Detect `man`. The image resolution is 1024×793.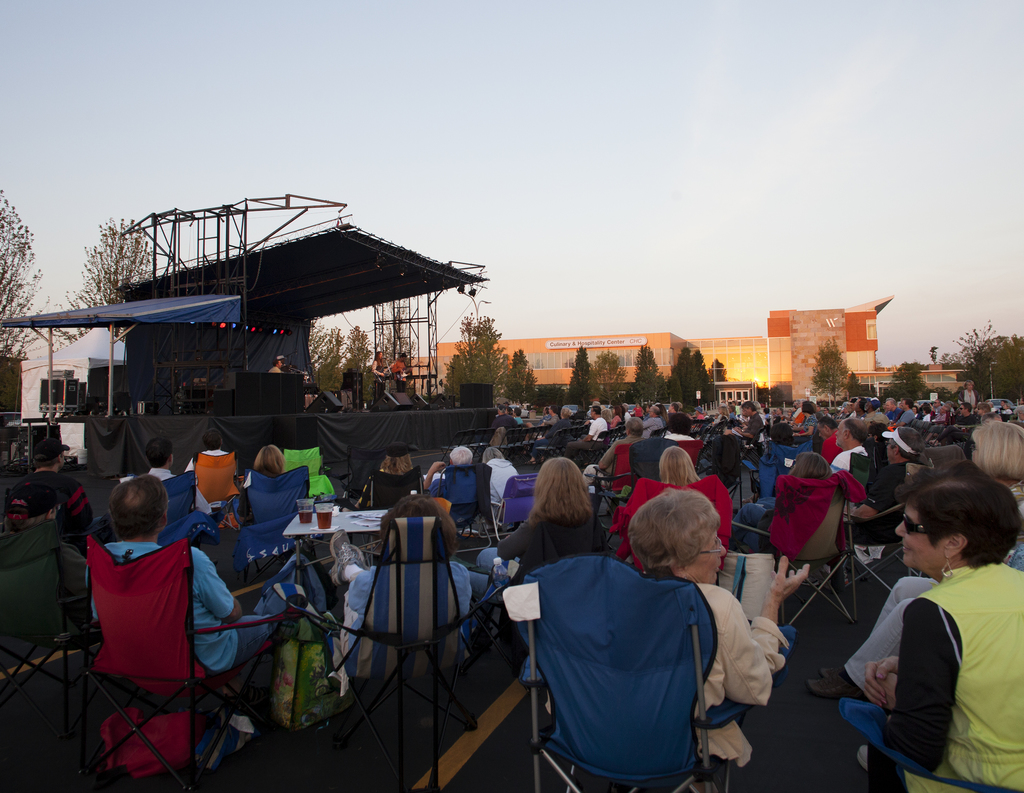
389/356/407/391.
